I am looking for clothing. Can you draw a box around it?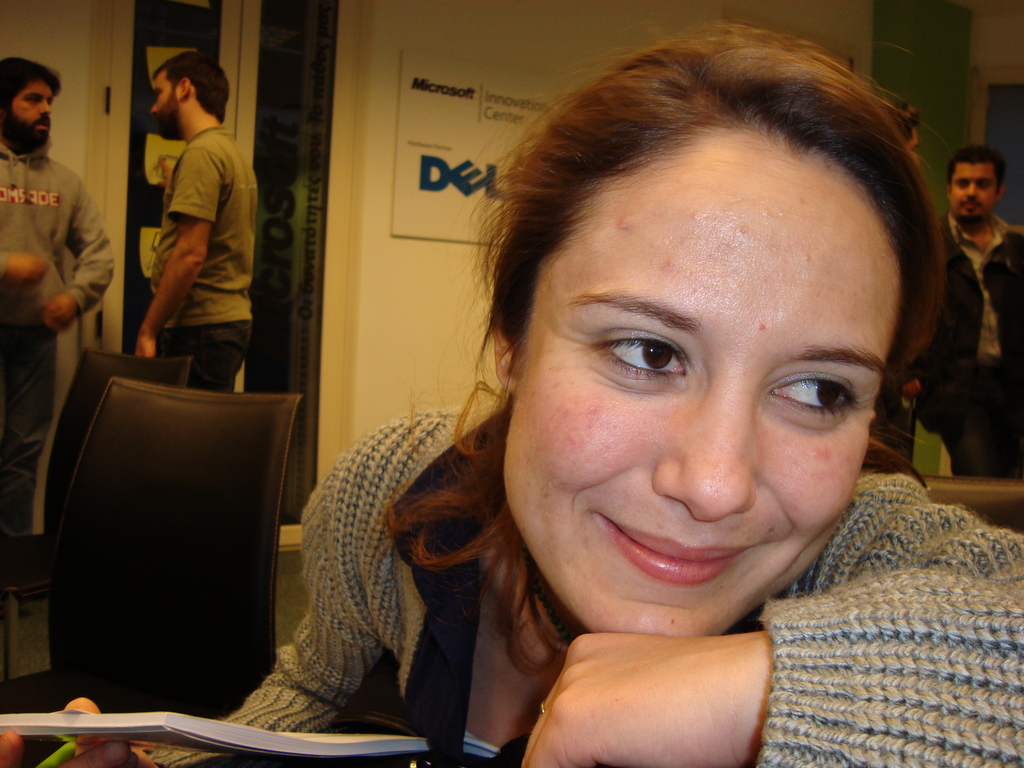
Sure, the bounding box is BBox(0, 140, 118, 553).
